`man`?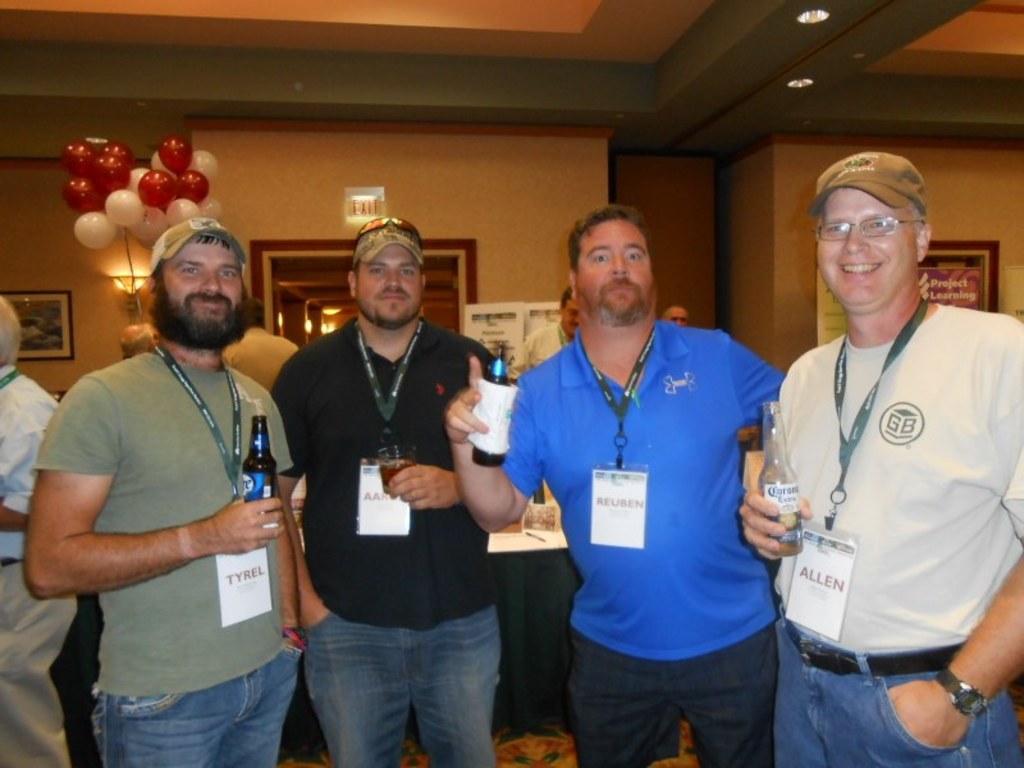
[x1=433, y1=218, x2=801, y2=767]
